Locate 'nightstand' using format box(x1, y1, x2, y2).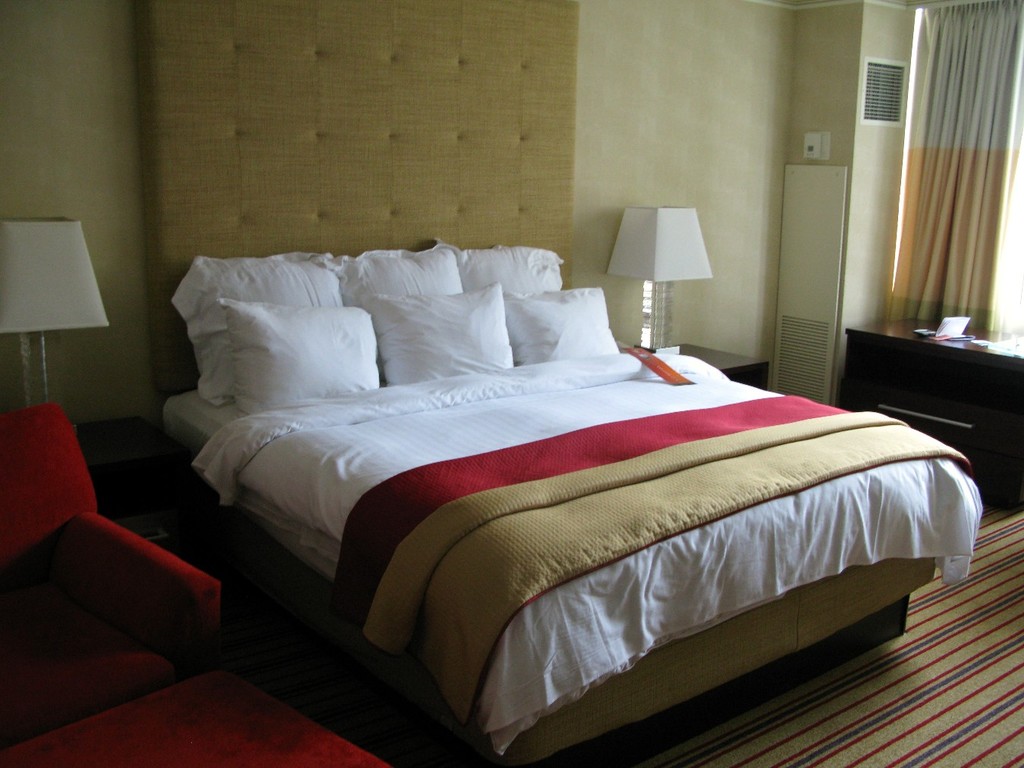
box(843, 297, 1023, 449).
